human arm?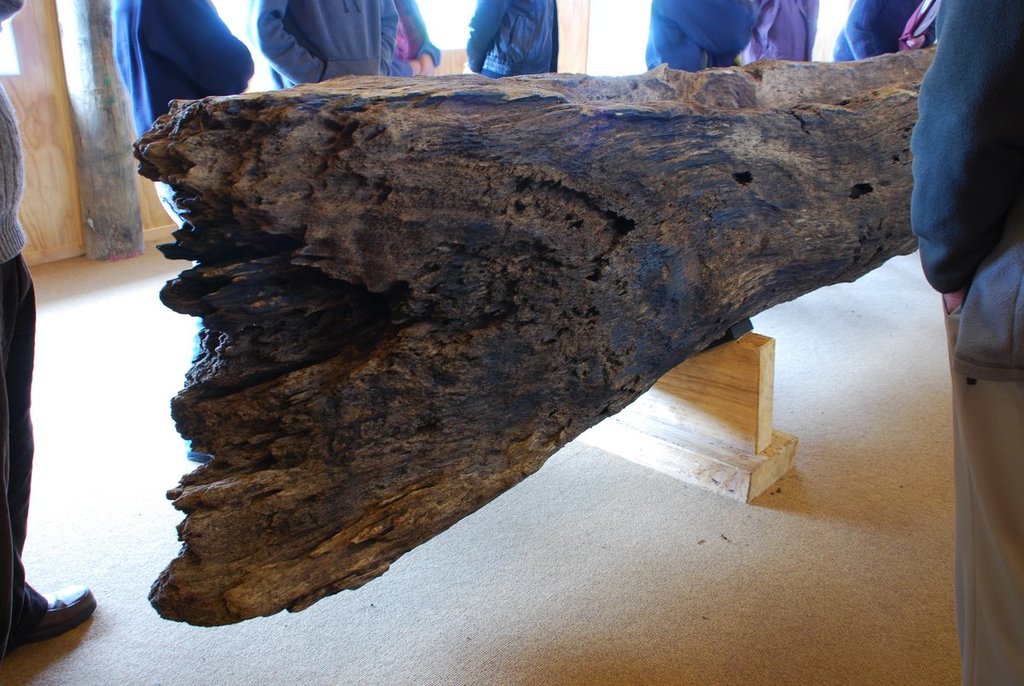
<region>0, 0, 13, 26</region>
